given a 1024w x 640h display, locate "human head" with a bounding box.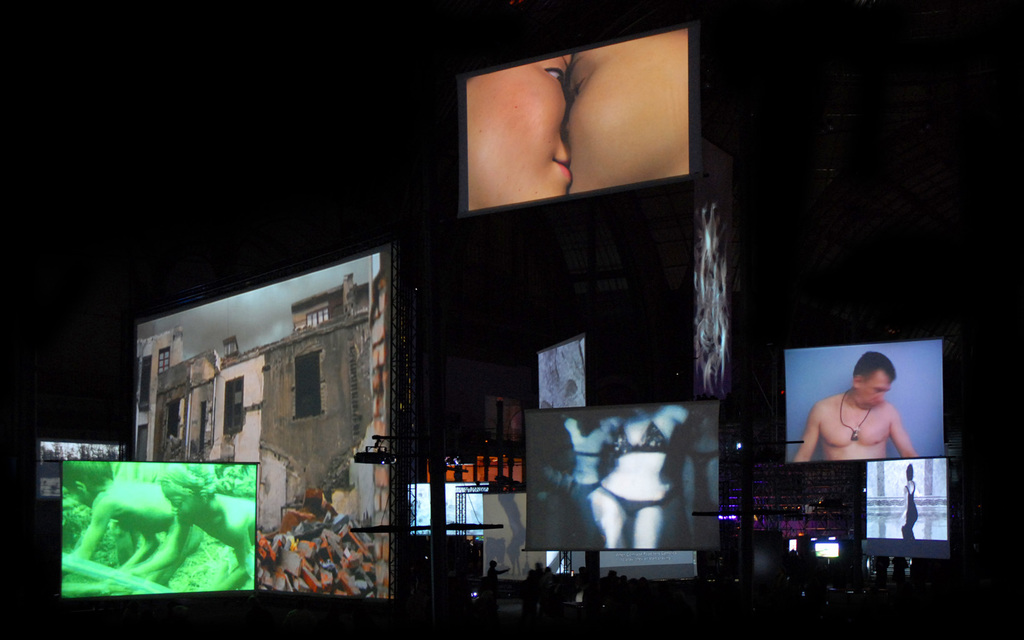
Located: select_region(854, 350, 895, 403).
